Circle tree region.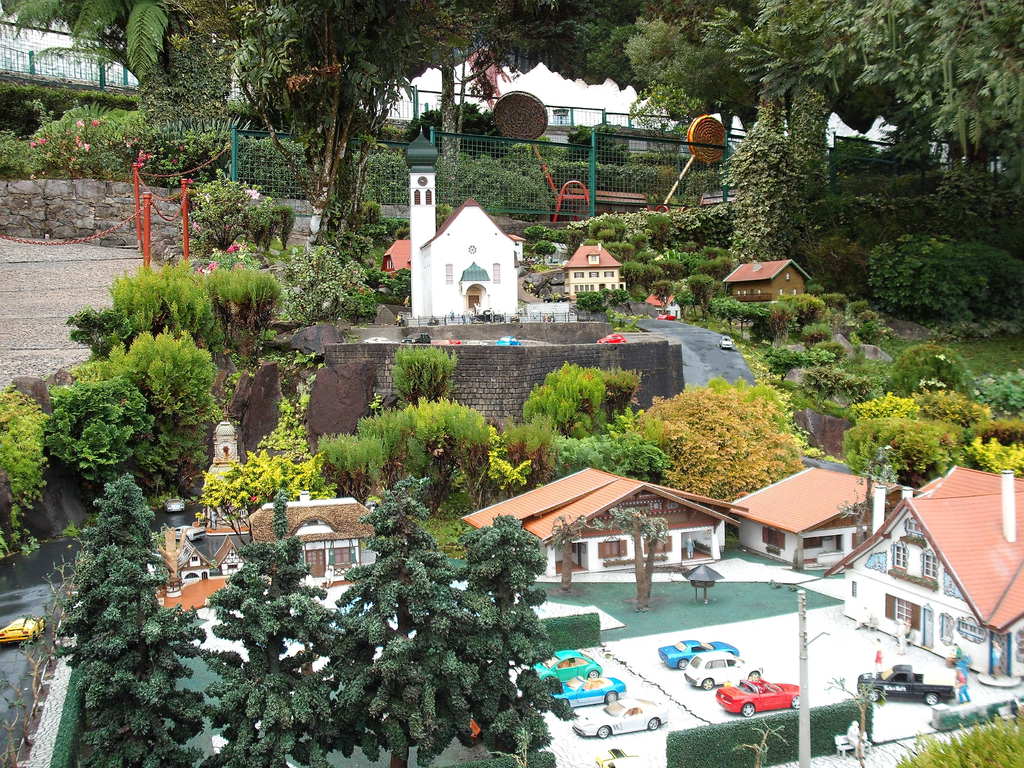
Region: 196, 398, 332, 550.
